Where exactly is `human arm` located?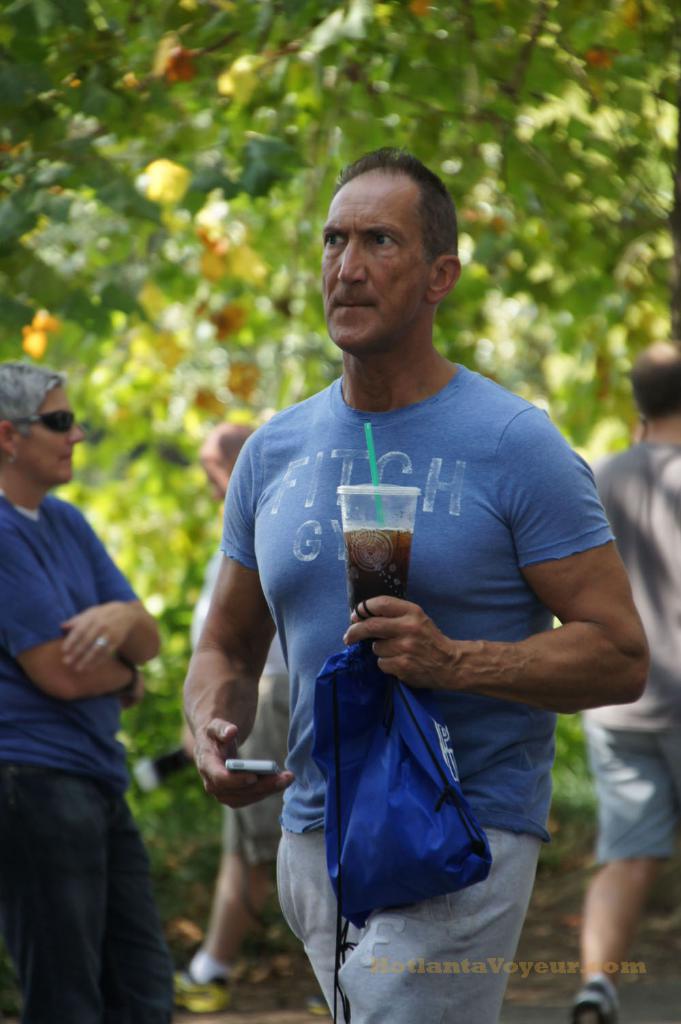
Its bounding box is x1=170, y1=421, x2=313, y2=813.
